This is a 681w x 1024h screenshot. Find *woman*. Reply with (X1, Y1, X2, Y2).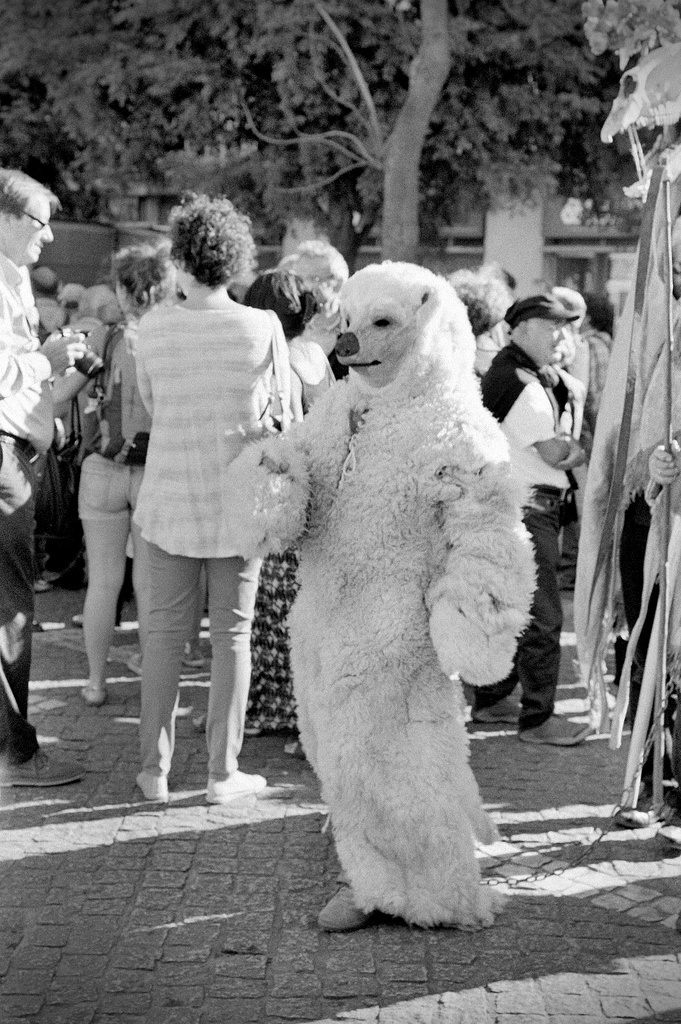
(70, 244, 172, 711).
